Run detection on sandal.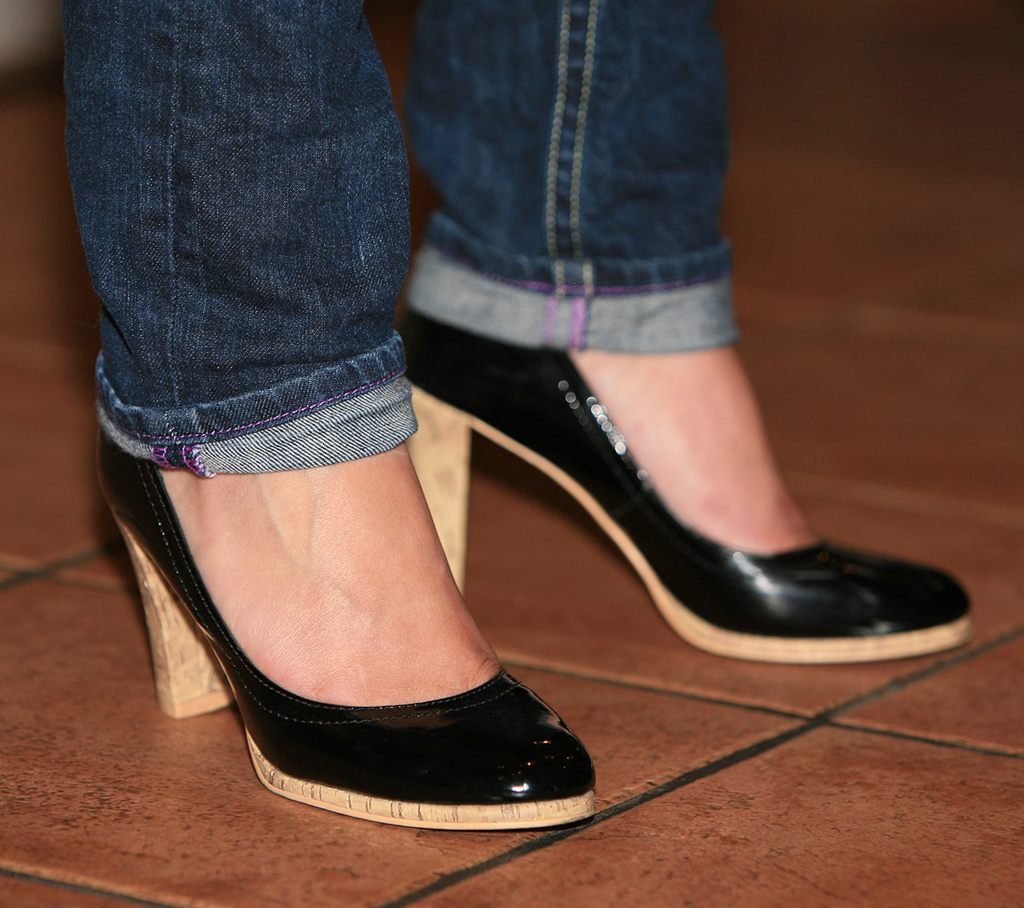
Result: locate(152, 413, 570, 826).
